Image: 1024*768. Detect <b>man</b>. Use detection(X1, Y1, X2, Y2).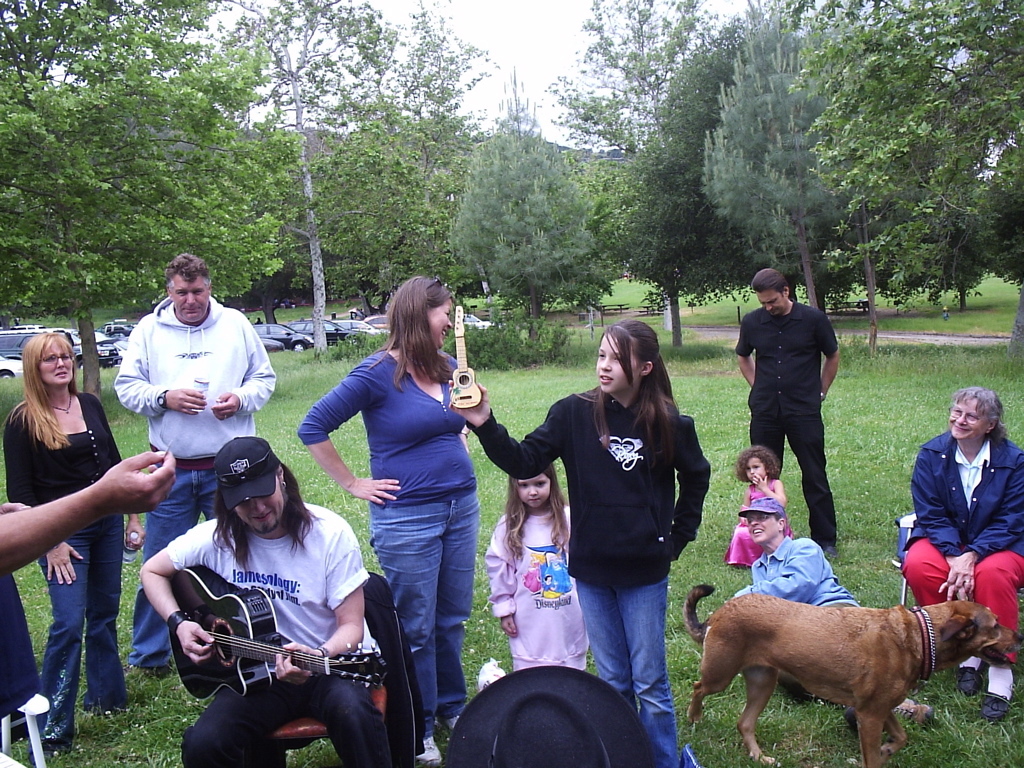
detection(111, 249, 278, 683).
